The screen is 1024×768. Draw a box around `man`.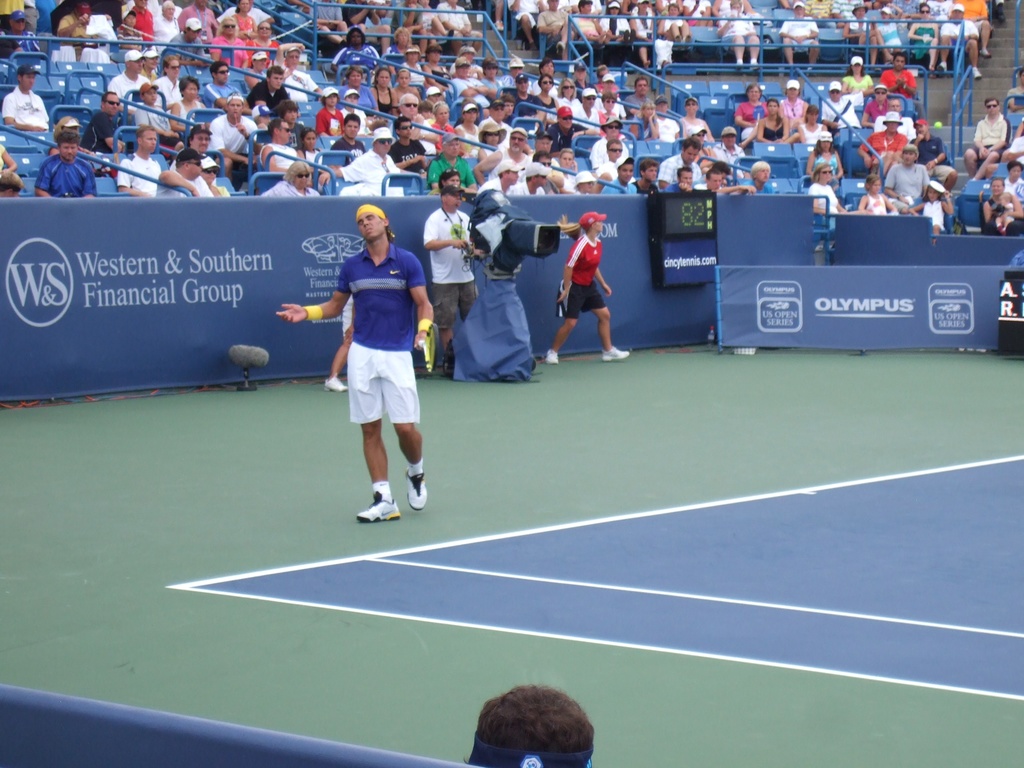
[438, 0, 482, 56].
